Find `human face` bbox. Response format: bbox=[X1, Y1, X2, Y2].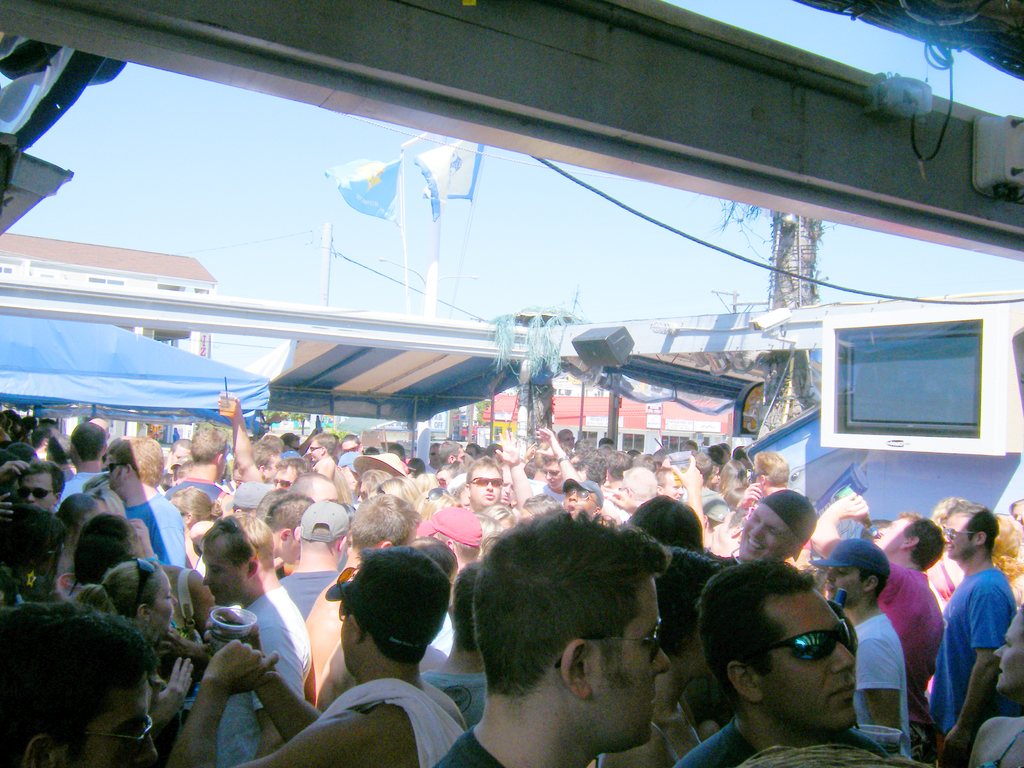
bbox=[455, 447, 465, 463].
